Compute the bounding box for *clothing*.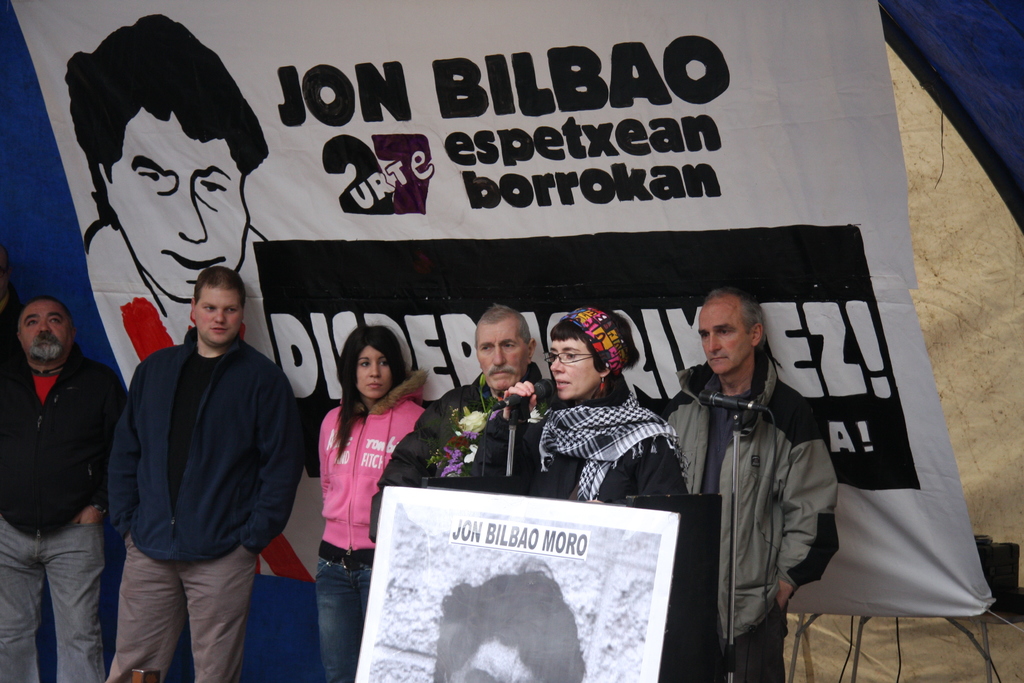
detection(0, 336, 106, 682).
